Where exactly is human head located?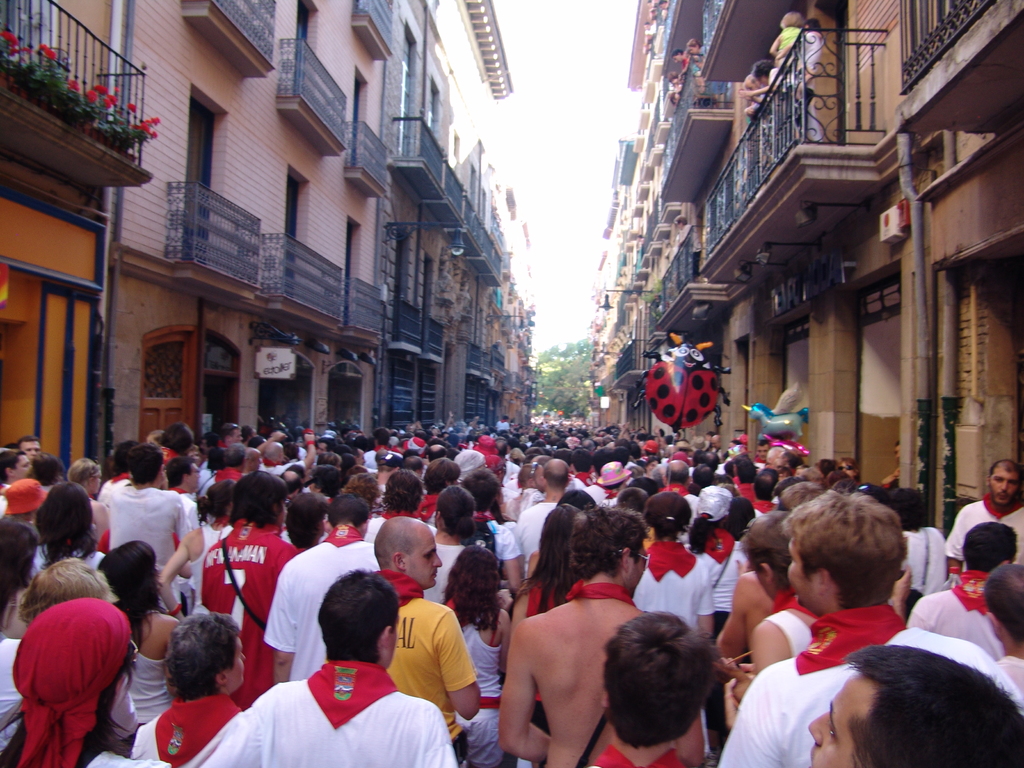
Its bounding box is 982/561/1023/644.
